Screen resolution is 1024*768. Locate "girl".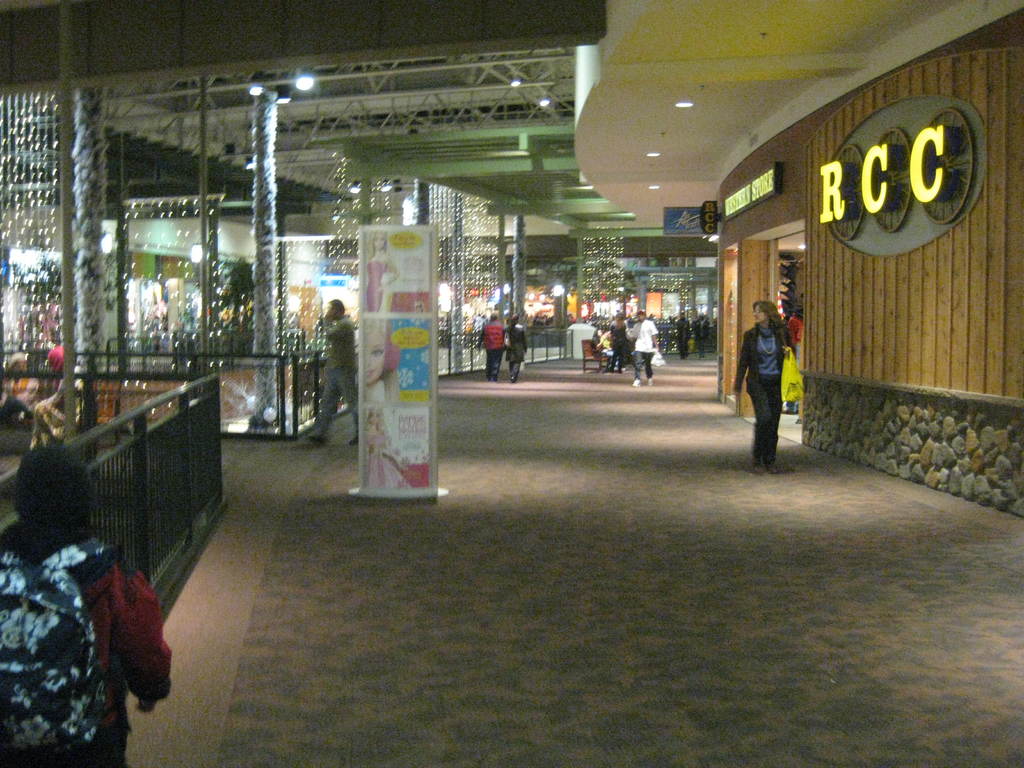
364/318/405/403.
